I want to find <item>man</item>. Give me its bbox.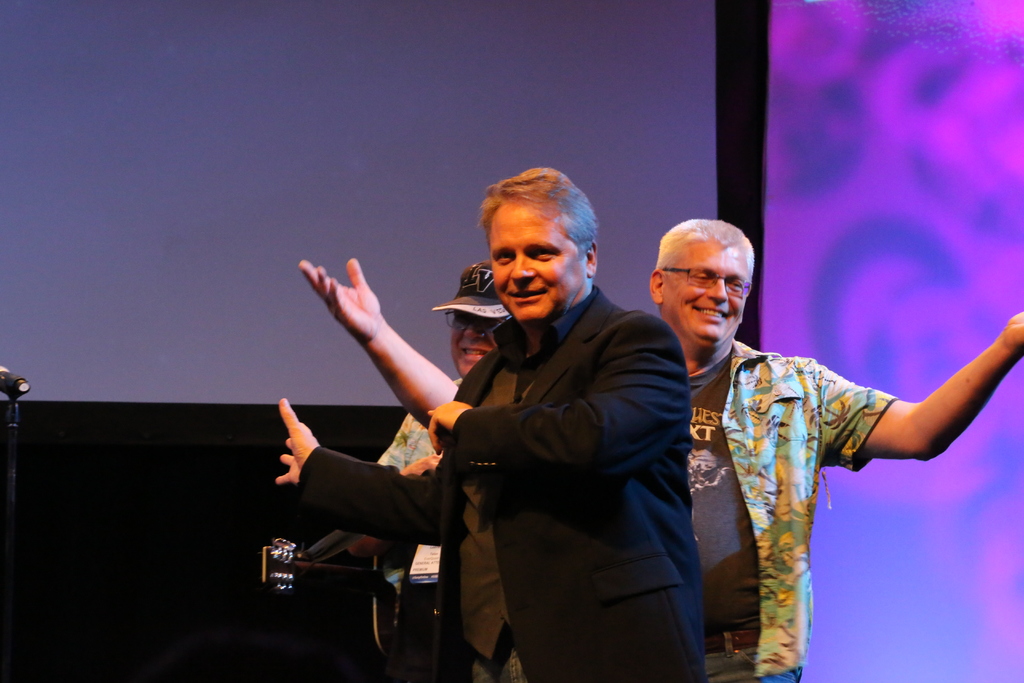
(325,257,514,682).
